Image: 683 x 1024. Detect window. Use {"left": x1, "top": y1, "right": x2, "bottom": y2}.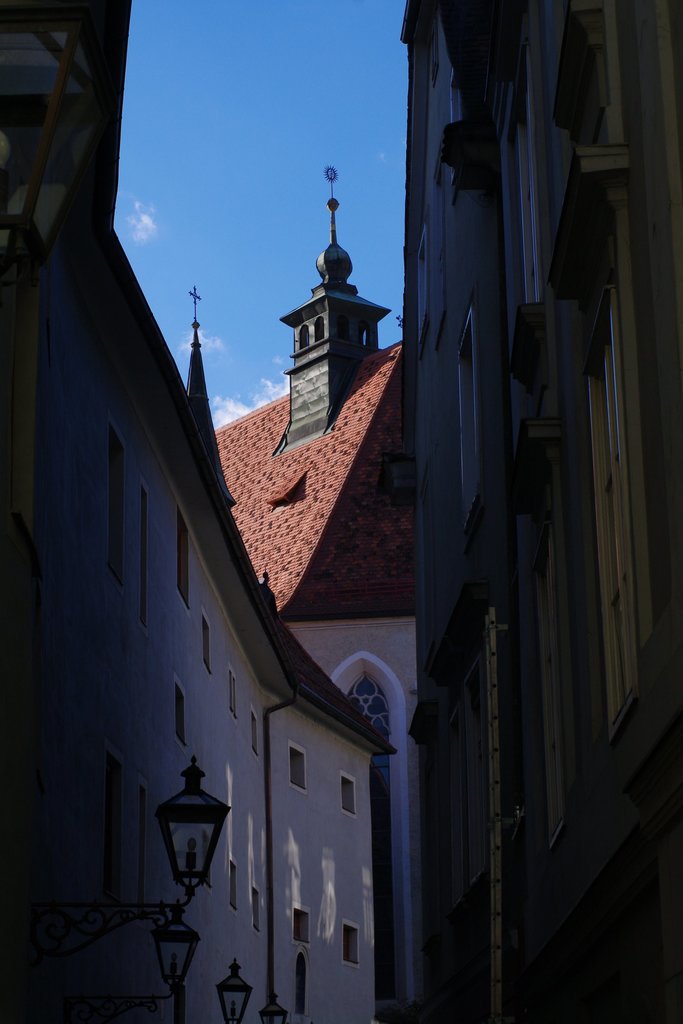
{"left": 251, "top": 706, "right": 261, "bottom": 760}.
